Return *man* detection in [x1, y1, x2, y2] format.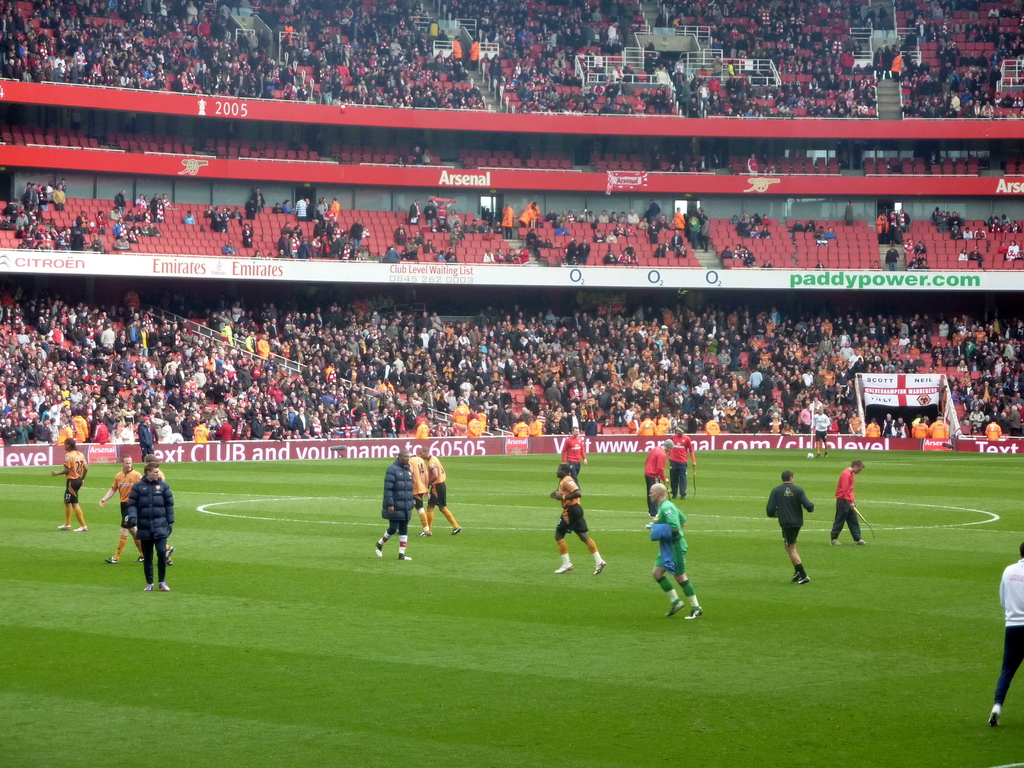
[325, 203, 337, 225].
